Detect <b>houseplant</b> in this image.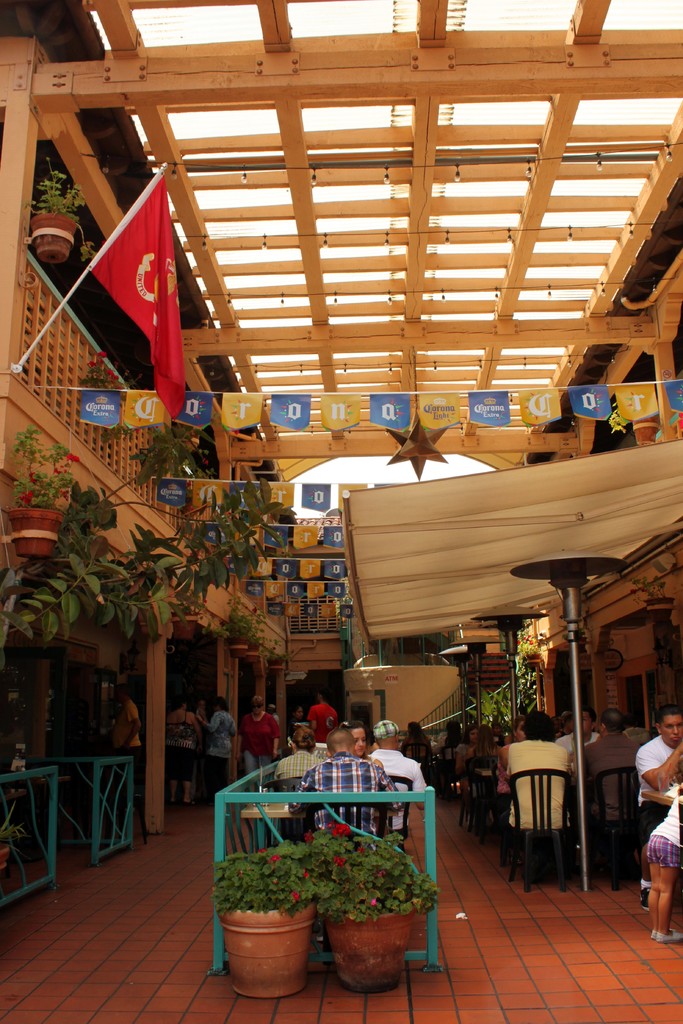
Detection: <bbox>295, 822, 443, 987</bbox>.
